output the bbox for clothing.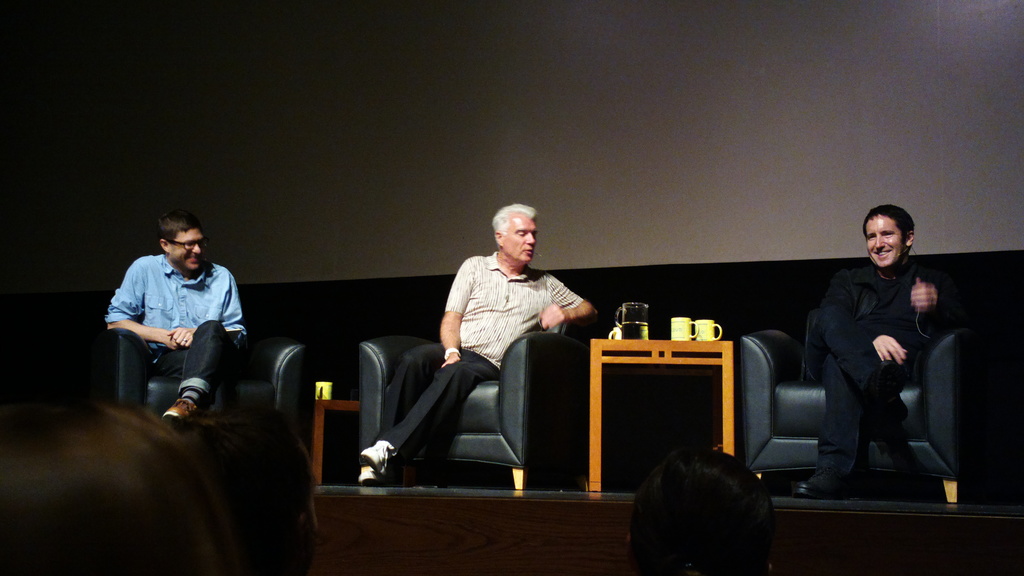
(102, 225, 246, 408).
